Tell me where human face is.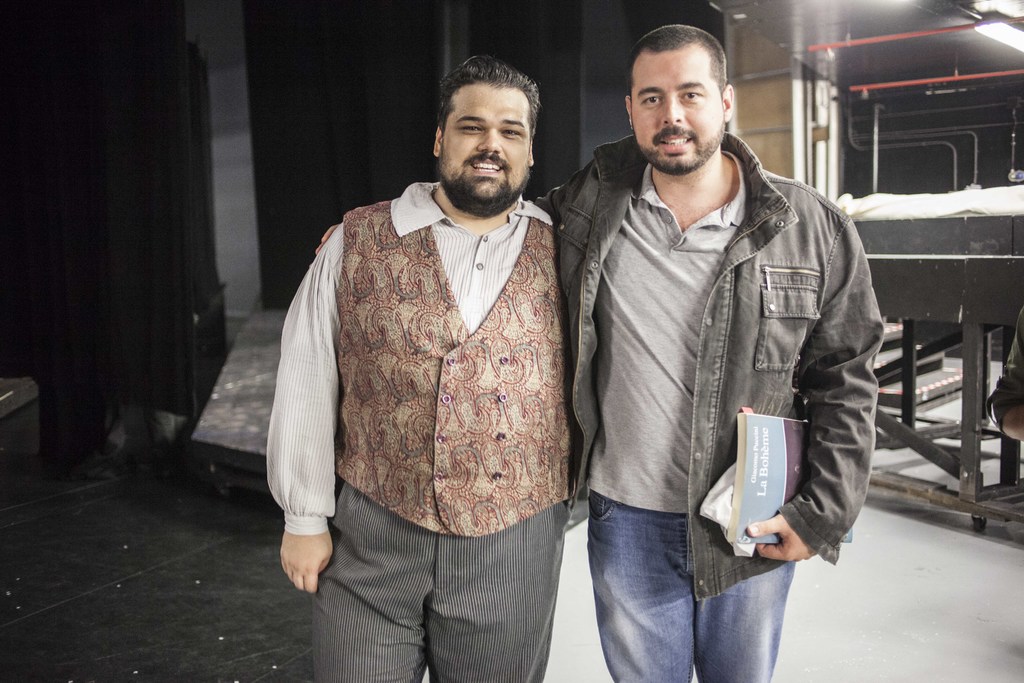
human face is at 631, 48, 725, 168.
